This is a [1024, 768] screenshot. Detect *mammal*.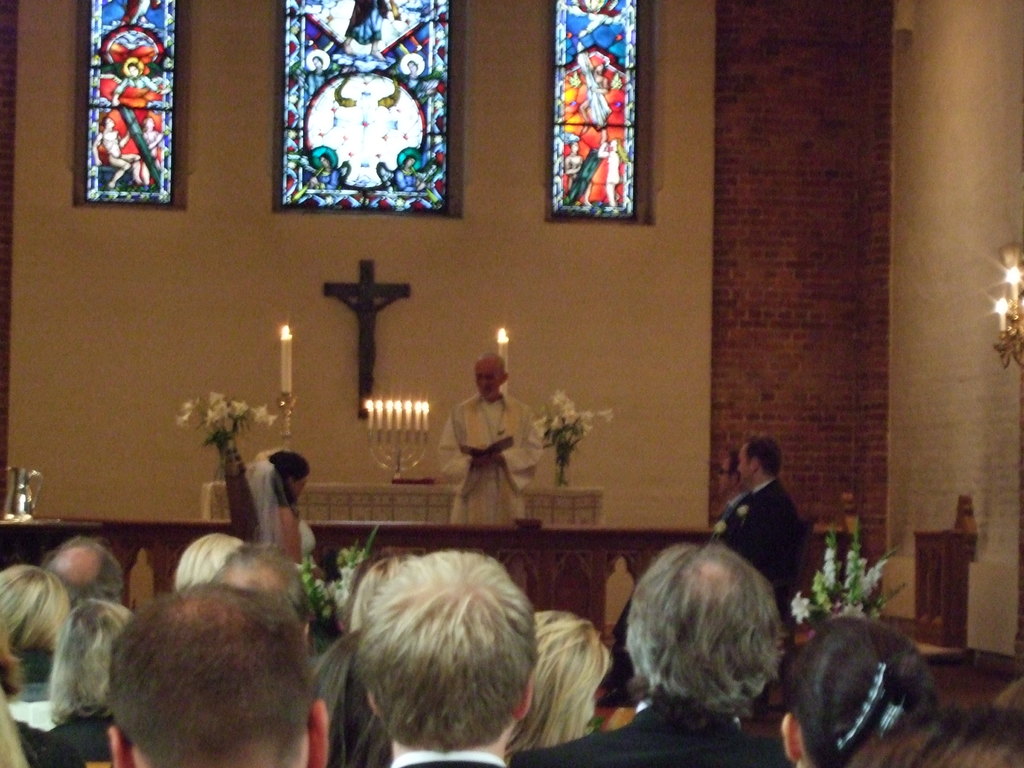
{"x1": 722, "y1": 436, "x2": 805, "y2": 605}.
